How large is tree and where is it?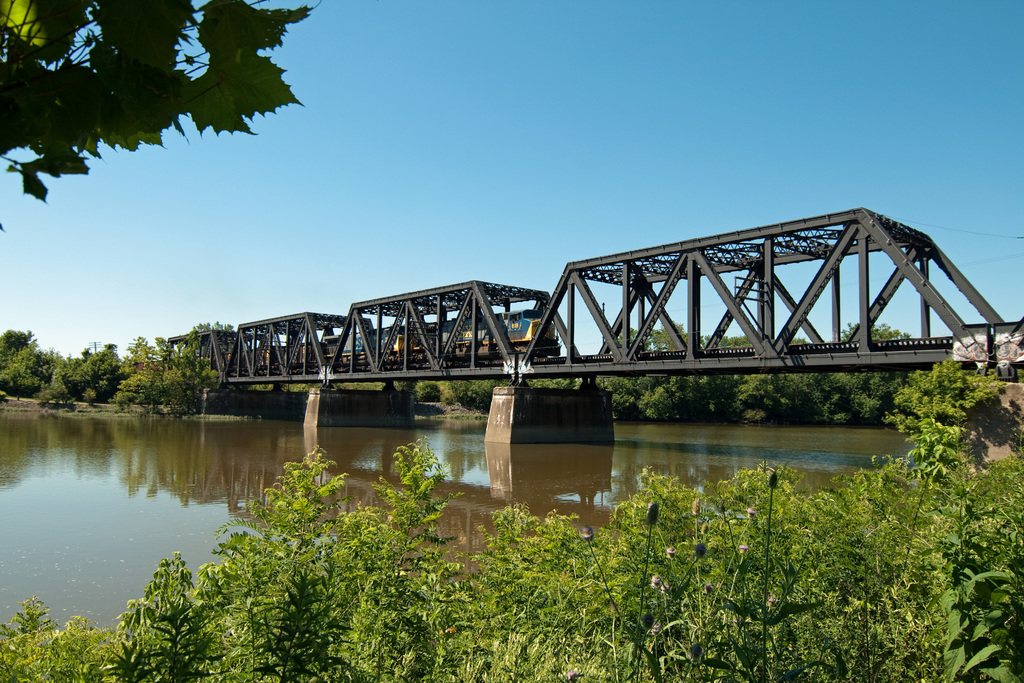
Bounding box: bbox=(12, 7, 350, 222).
